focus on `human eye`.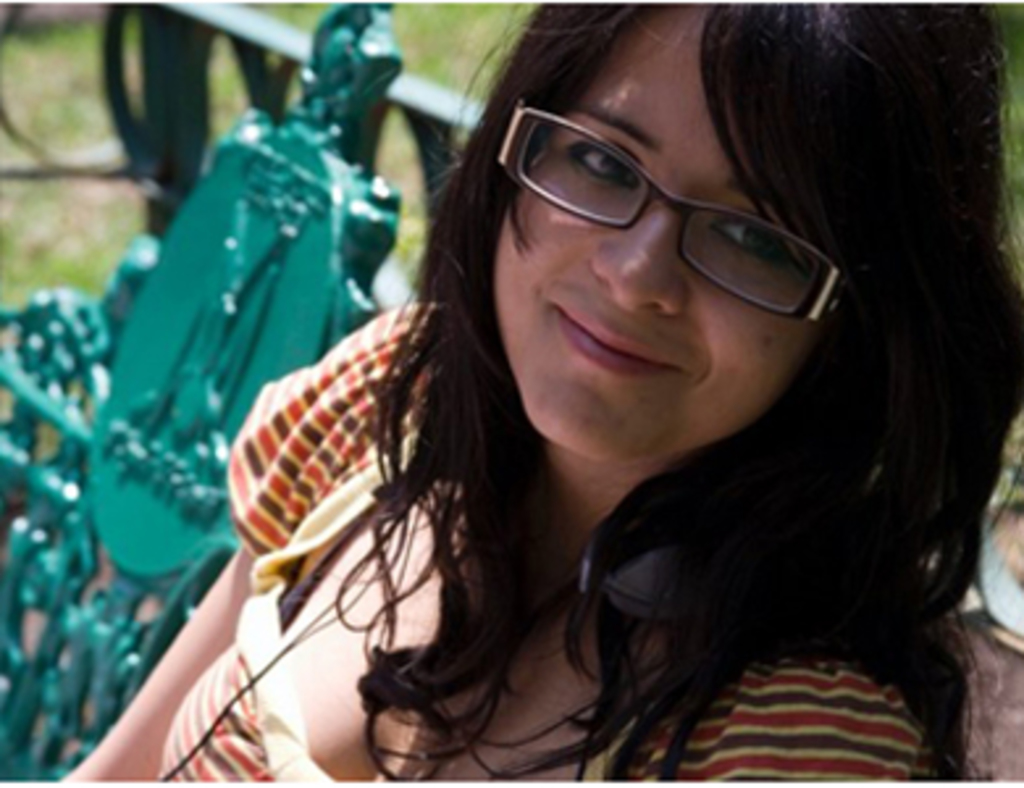
Focused at [557,110,646,213].
